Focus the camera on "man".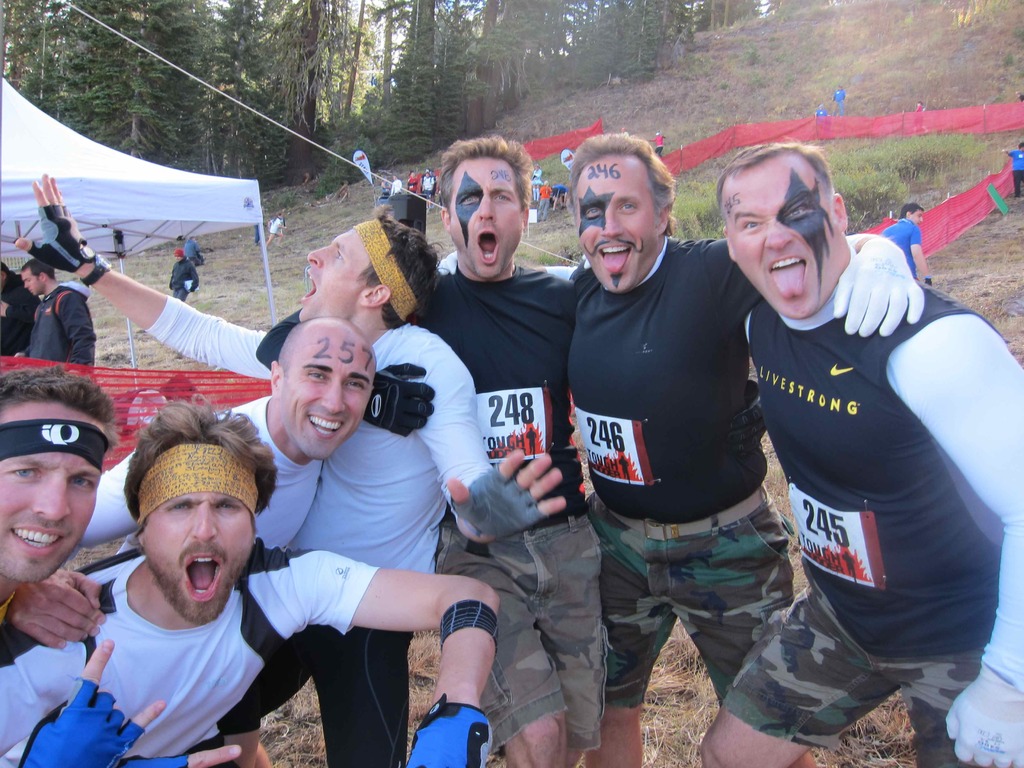
Focus region: [x1=424, y1=172, x2=435, y2=212].
